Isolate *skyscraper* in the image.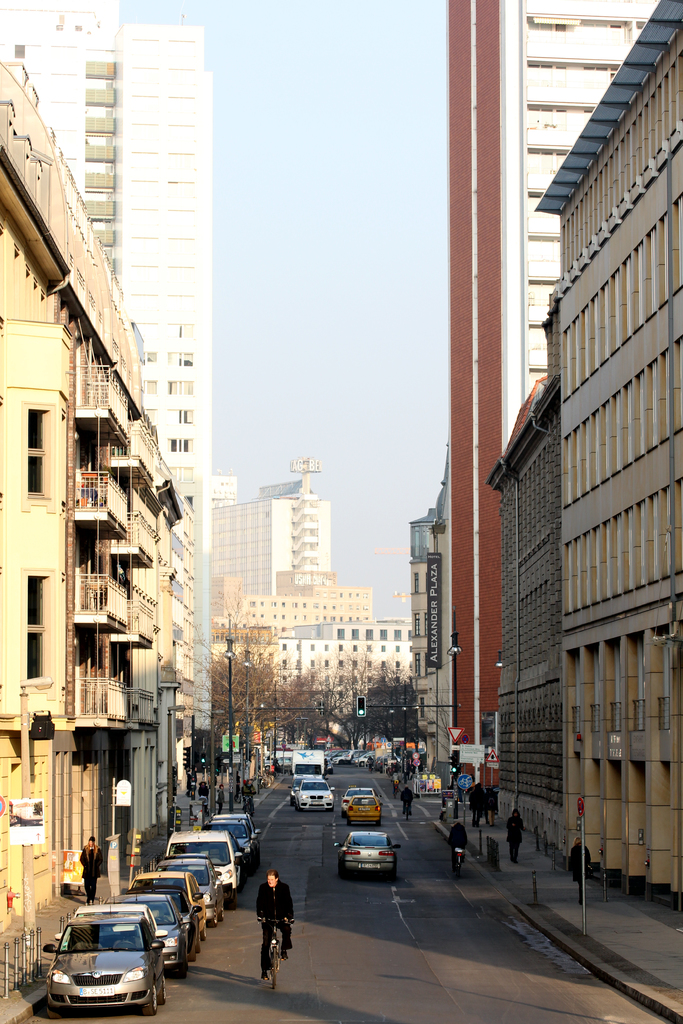
Isolated region: select_region(442, 0, 665, 788).
